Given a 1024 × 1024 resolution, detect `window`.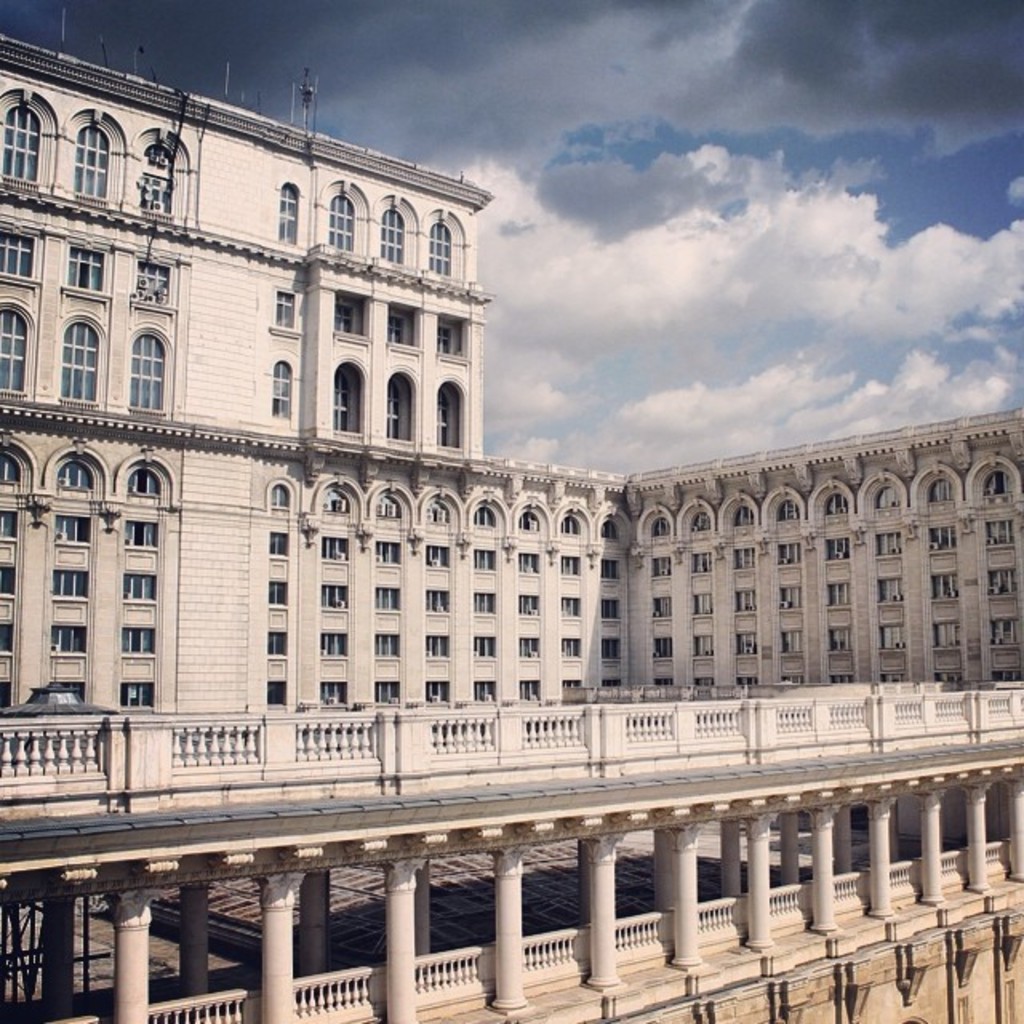
877 536 894 549.
